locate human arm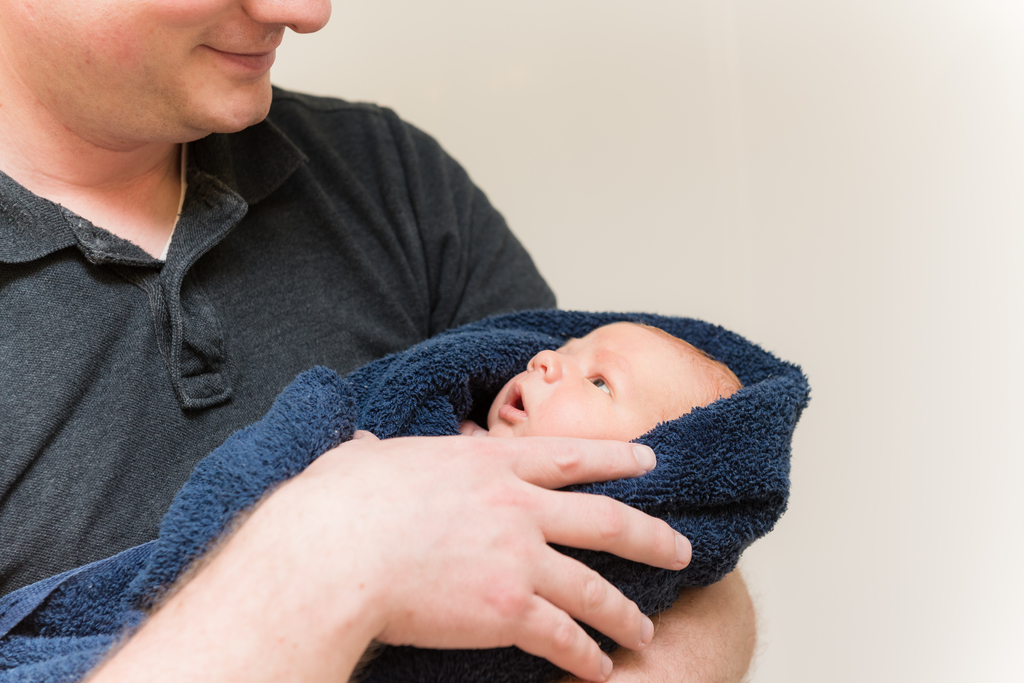
select_region(75, 422, 693, 682)
